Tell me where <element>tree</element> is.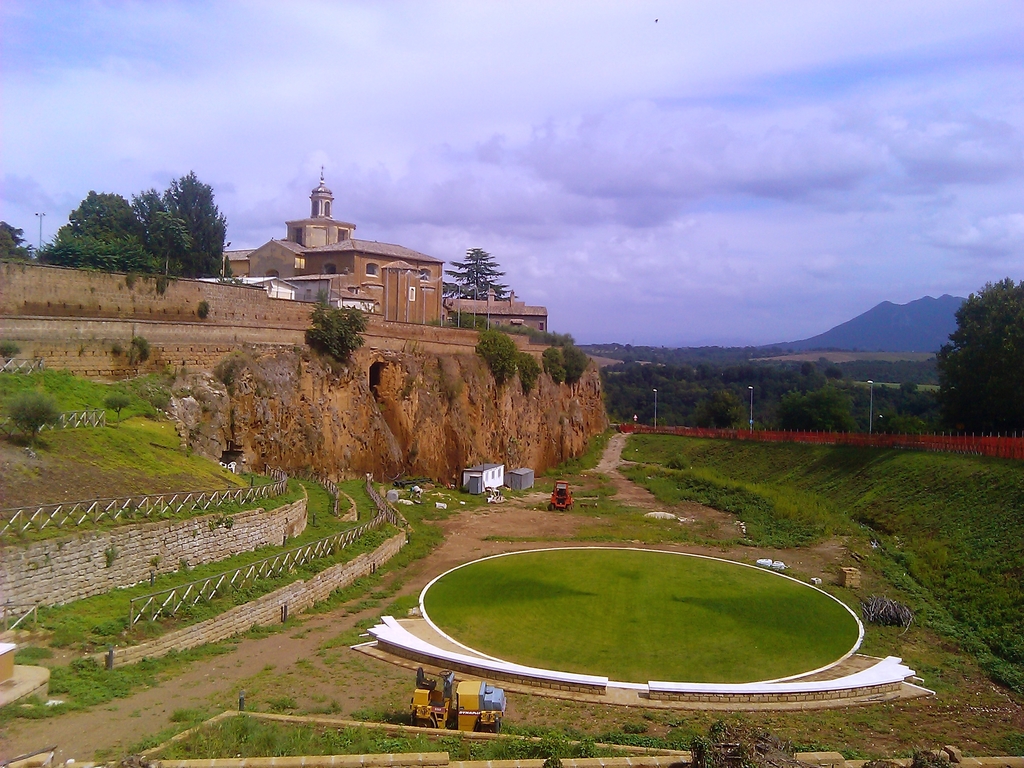
<element>tree</element> is at {"x1": 597, "y1": 357, "x2": 959, "y2": 450}.
